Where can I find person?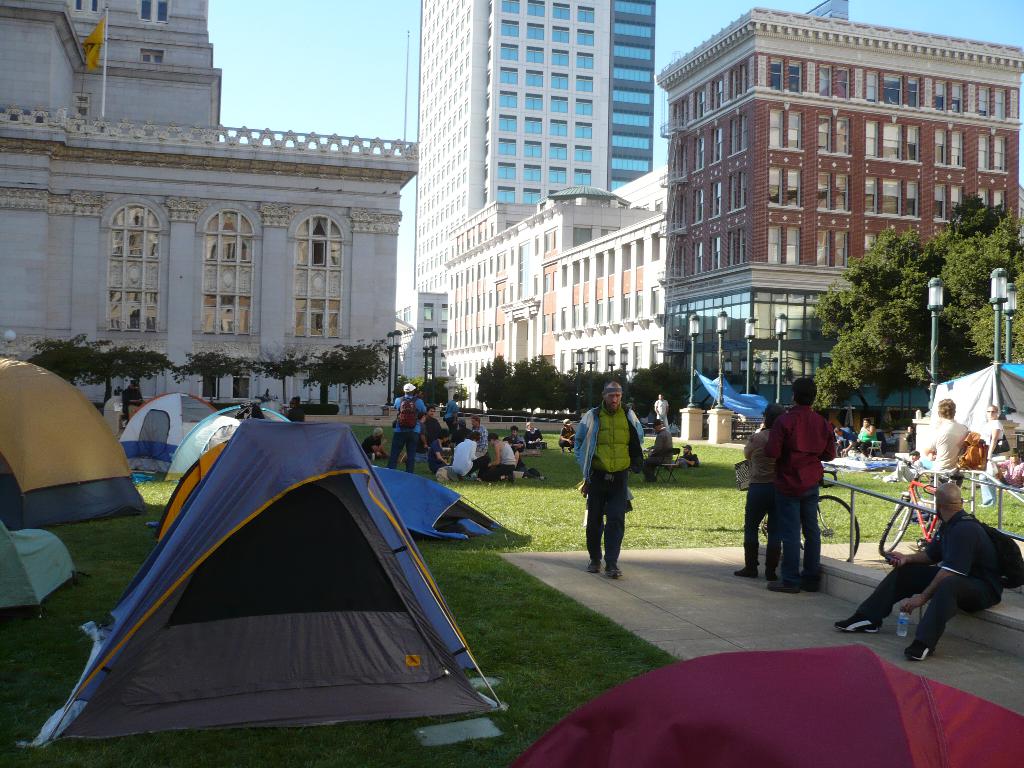
You can find it at <box>835,481,1023,661</box>.
